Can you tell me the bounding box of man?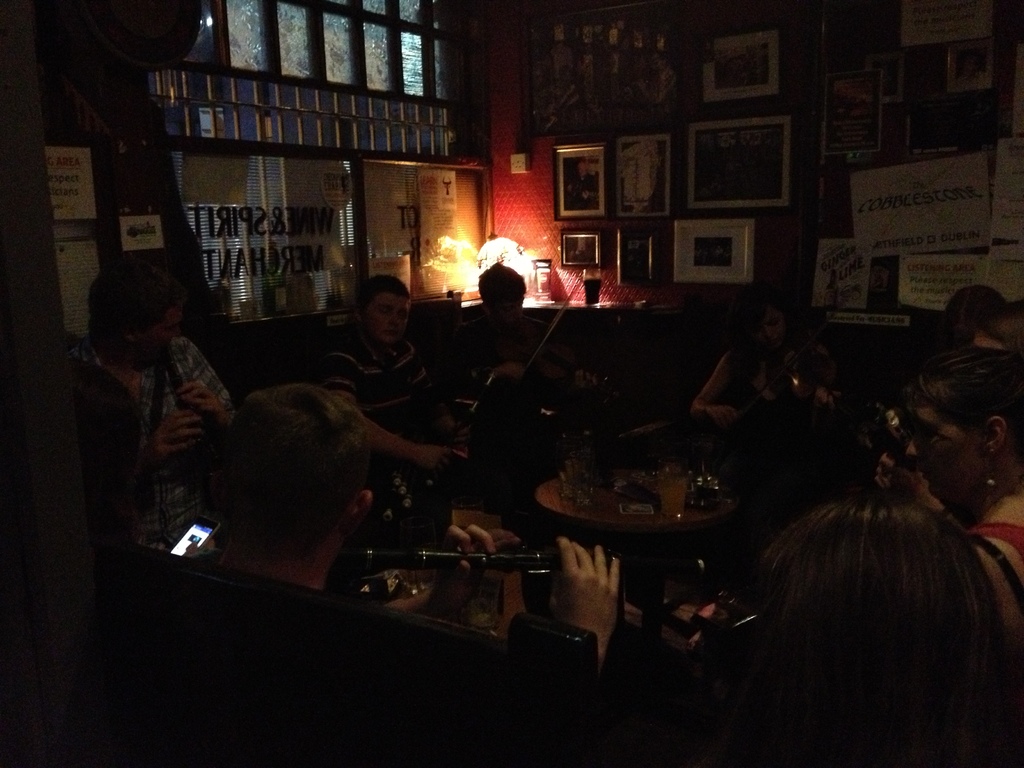
bbox=(58, 265, 240, 558).
